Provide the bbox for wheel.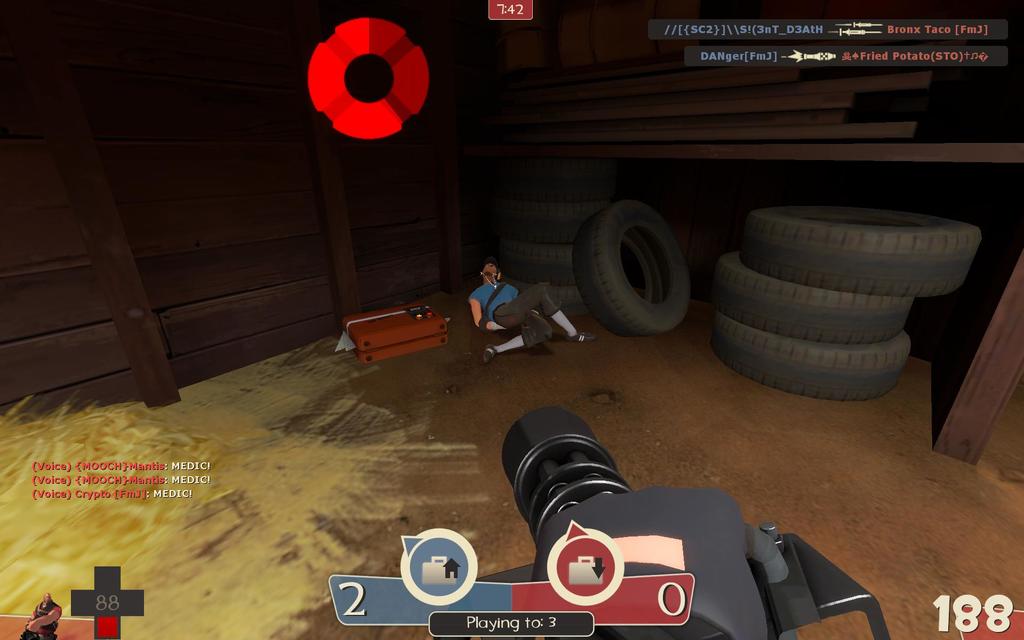
<region>491, 236, 586, 285</region>.
